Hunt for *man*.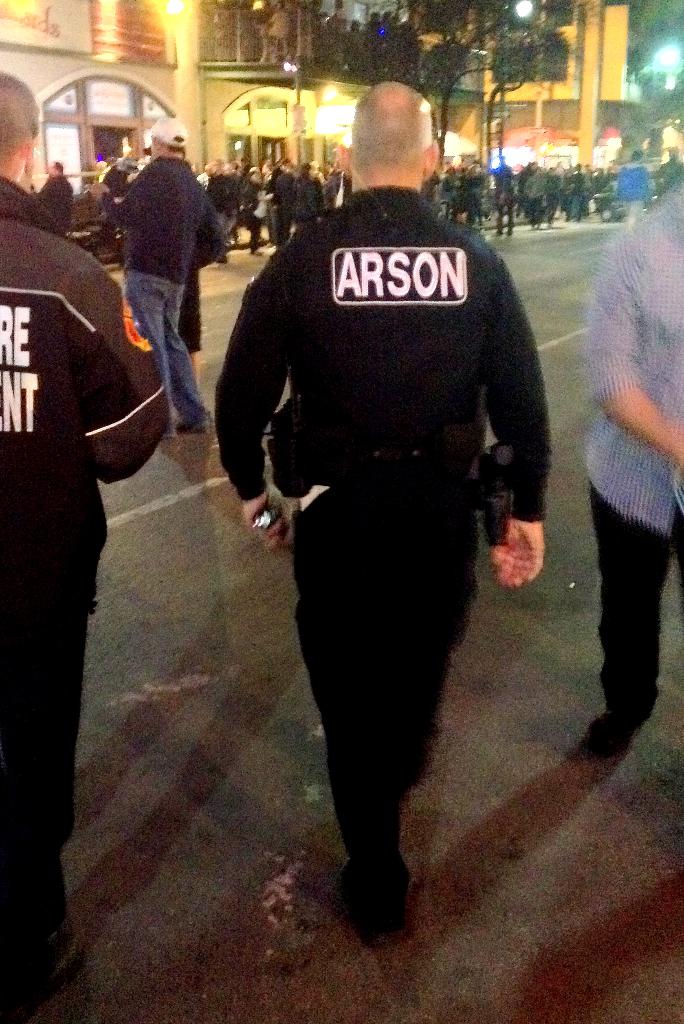
Hunted down at (x1=209, y1=86, x2=560, y2=922).
